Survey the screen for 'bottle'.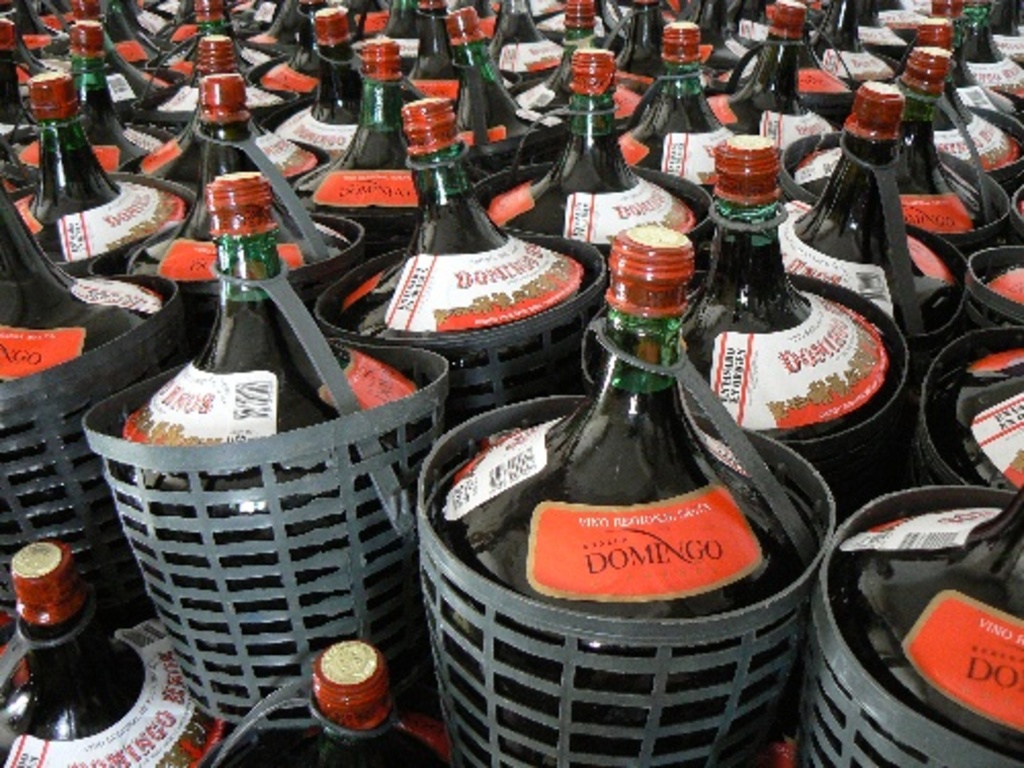
Survey found: (856,0,901,49).
